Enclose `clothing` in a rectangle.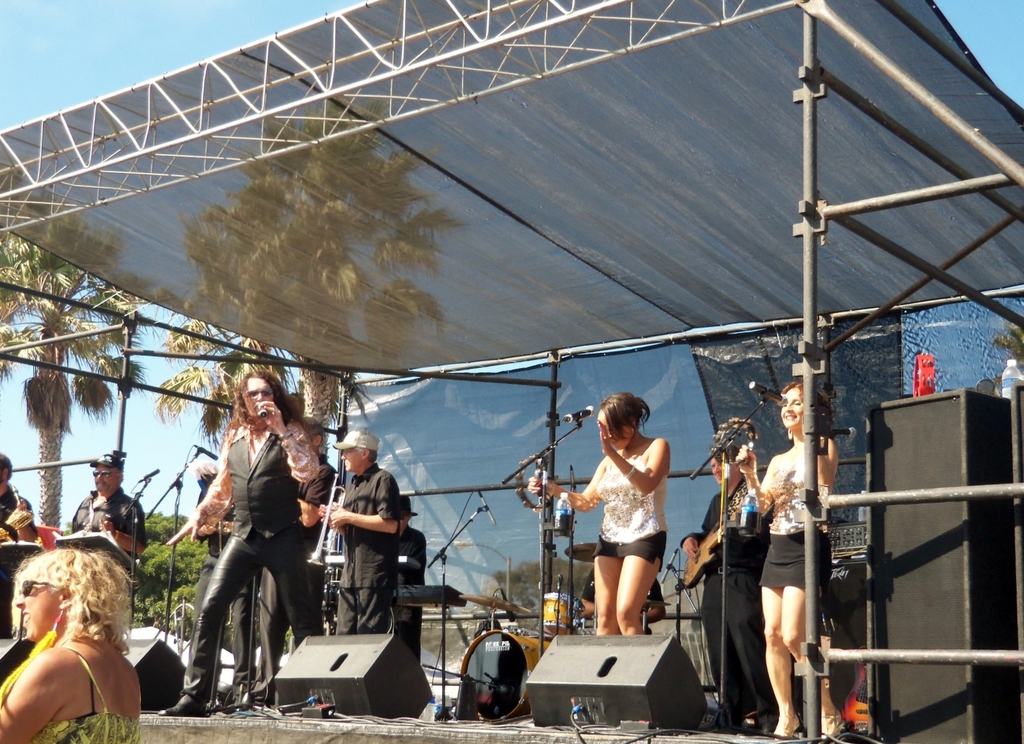
box=[701, 476, 781, 716].
